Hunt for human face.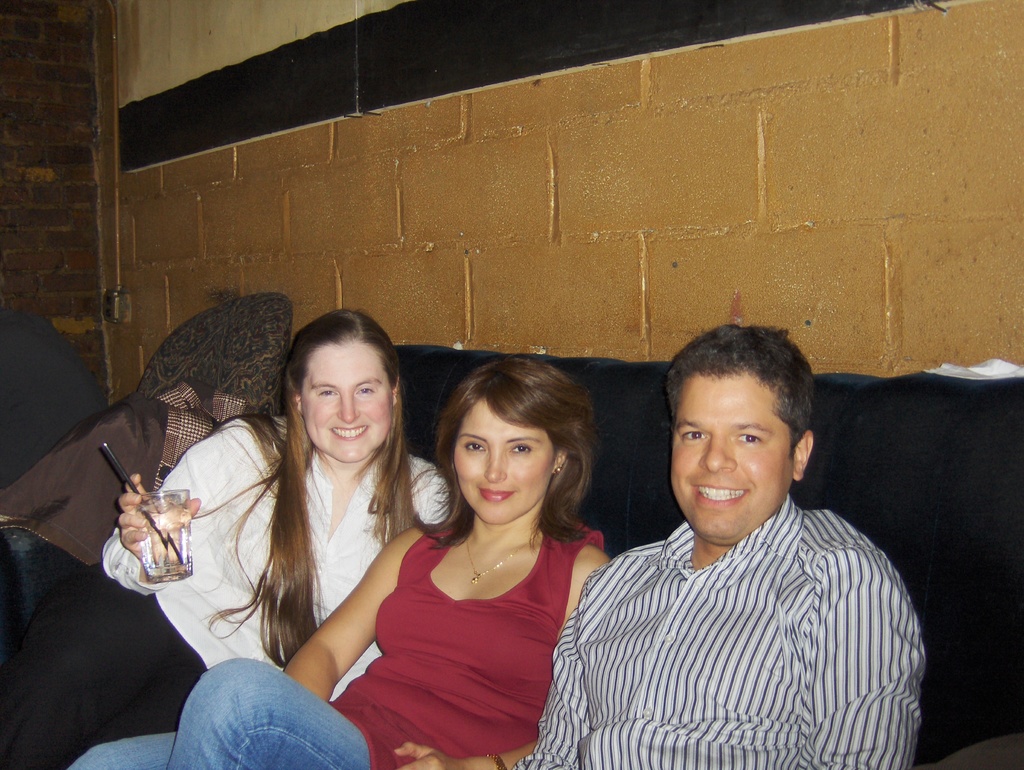
Hunted down at crop(452, 401, 549, 524).
